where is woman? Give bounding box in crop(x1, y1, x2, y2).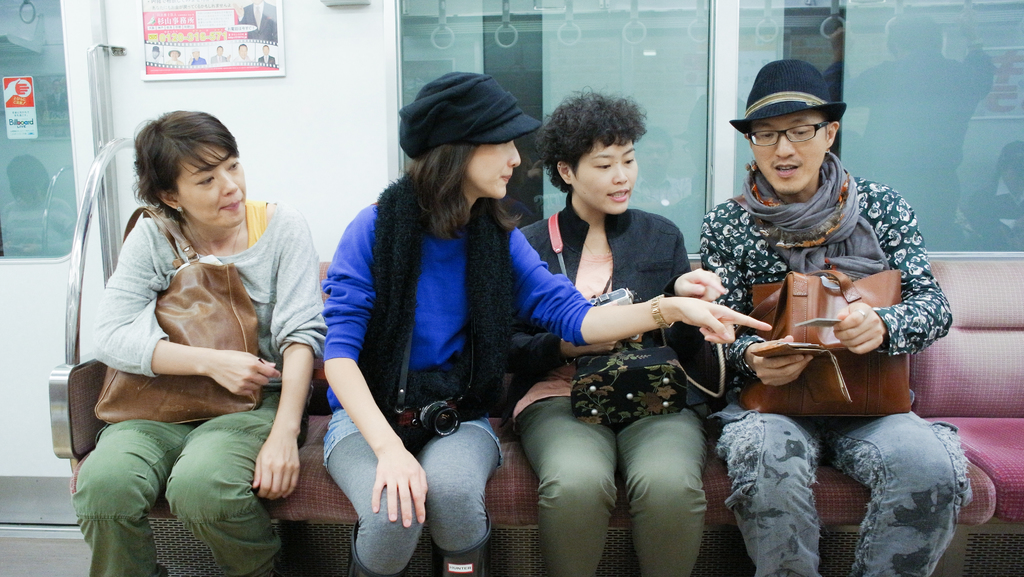
crop(320, 69, 756, 576).
